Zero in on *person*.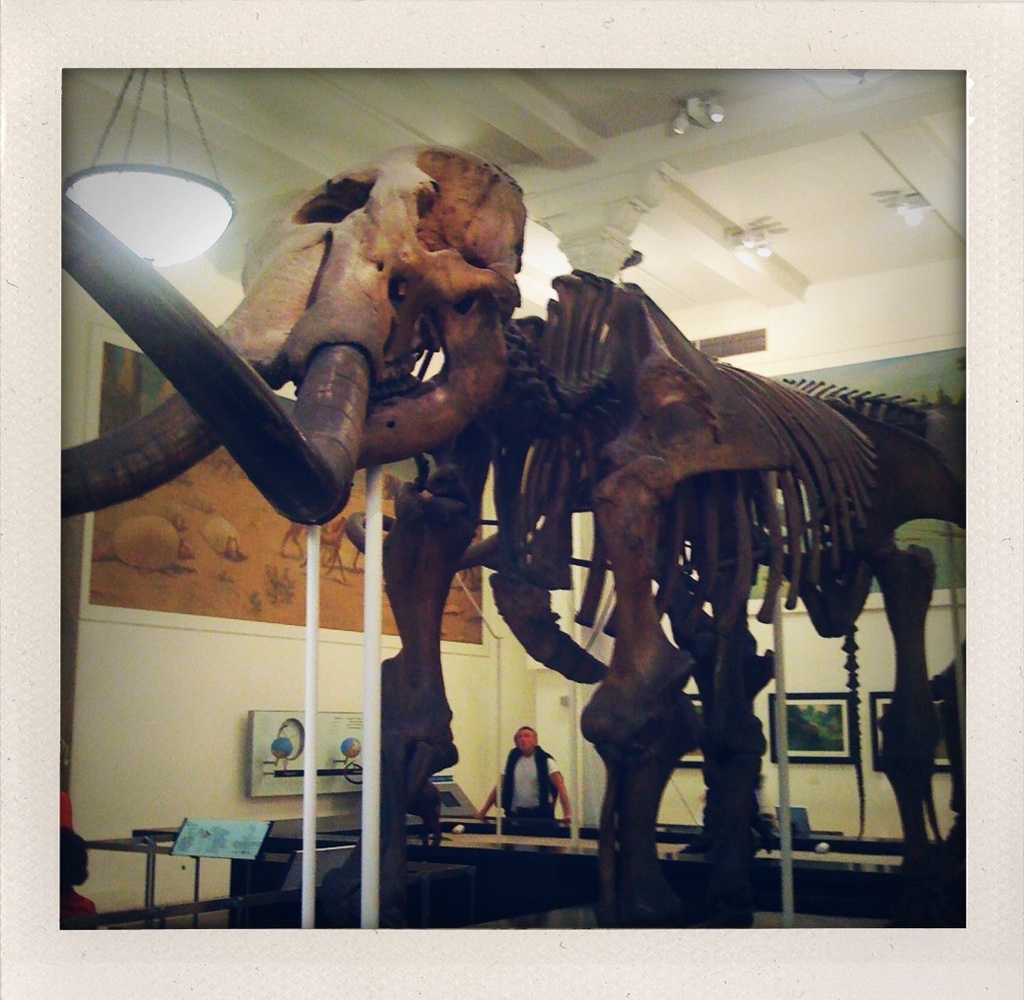
Zeroed in: <box>482,717,565,863</box>.
